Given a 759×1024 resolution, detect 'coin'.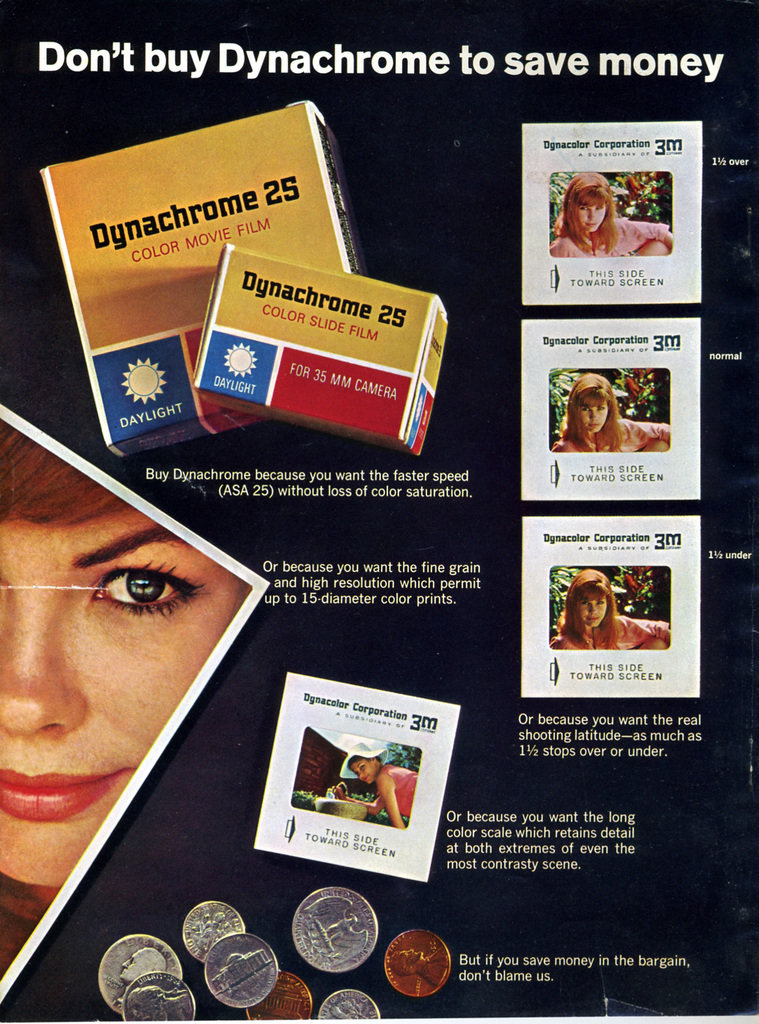
BBox(179, 896, 251, 970).
